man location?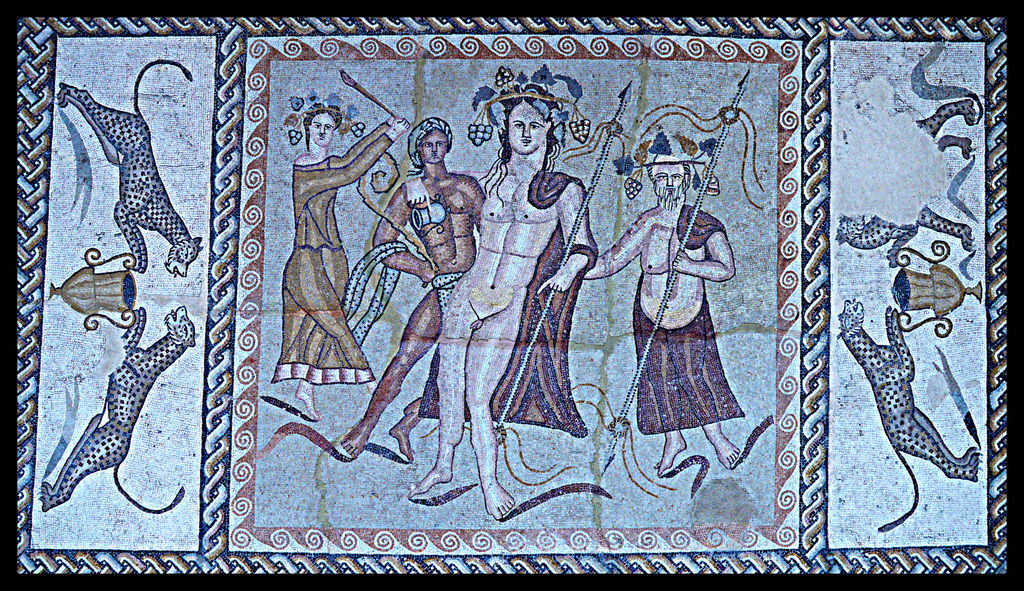
[x1=404, y1=90, x2=604, y2=521]
